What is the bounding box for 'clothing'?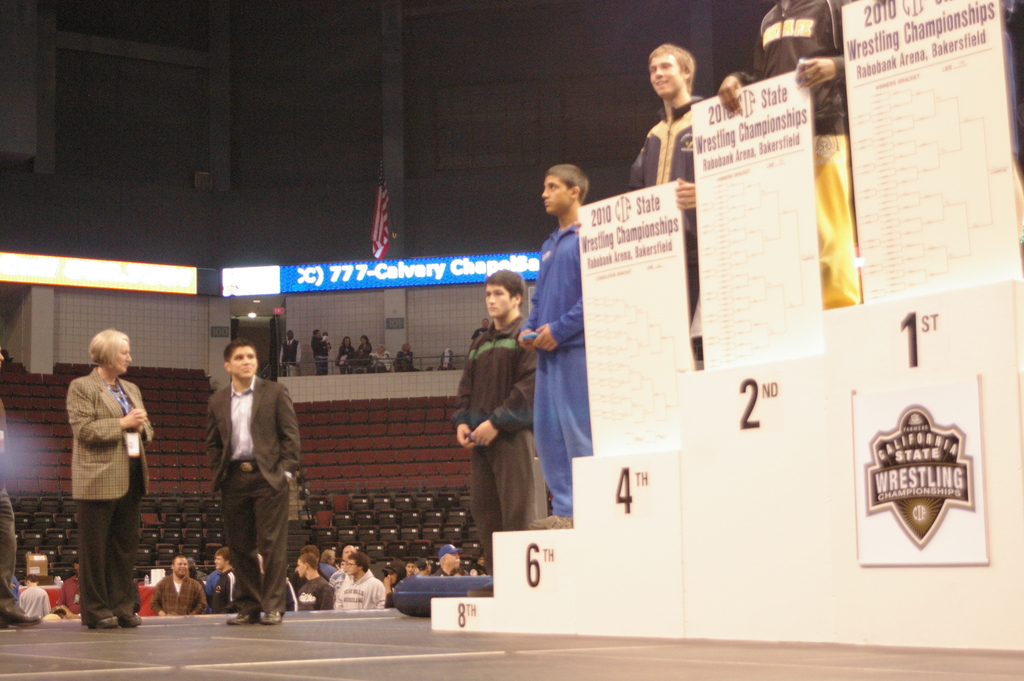
bbox(393, 352, 413, 369).
